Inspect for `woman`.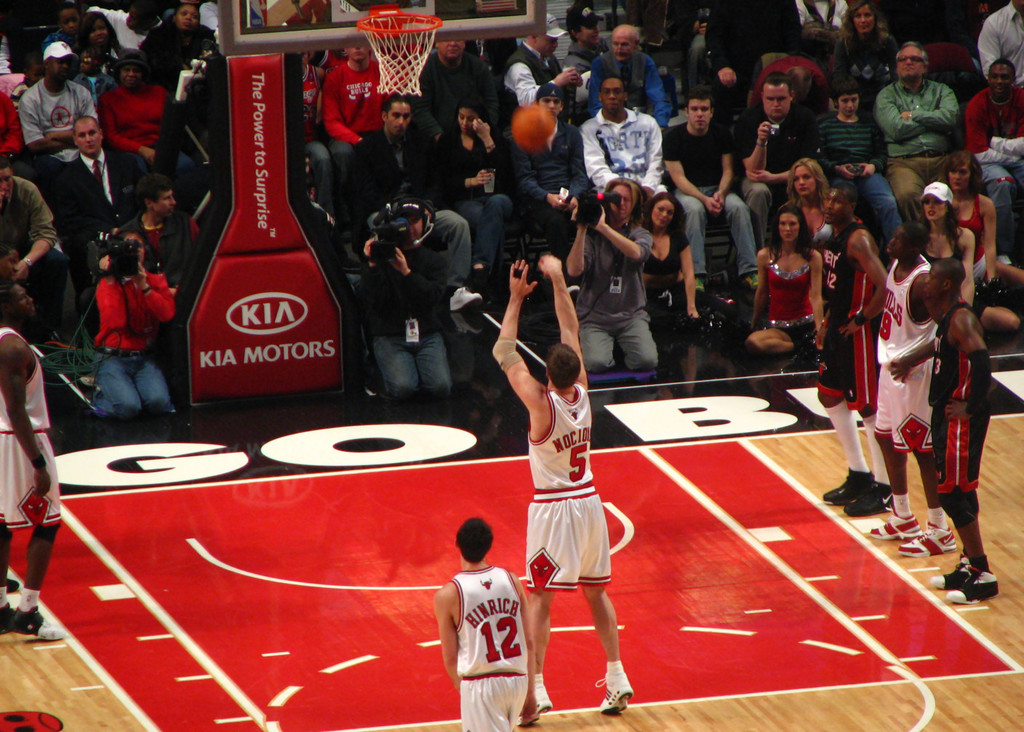
Inspection: 99:47:199:232.
